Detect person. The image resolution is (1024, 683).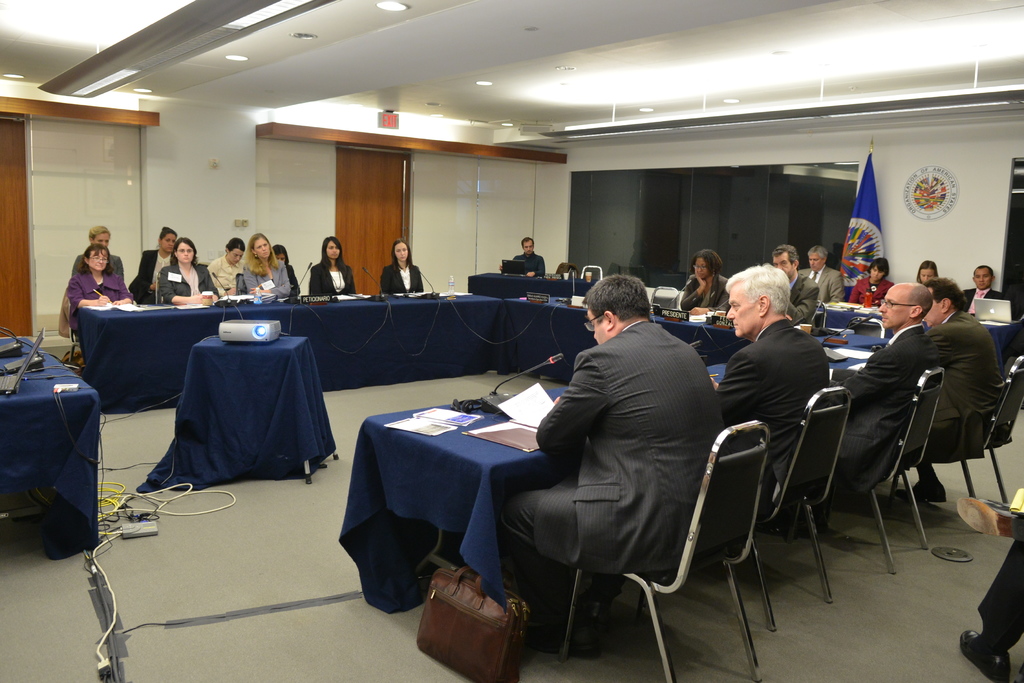
left=380, top=239, right=423, bottom=293.
